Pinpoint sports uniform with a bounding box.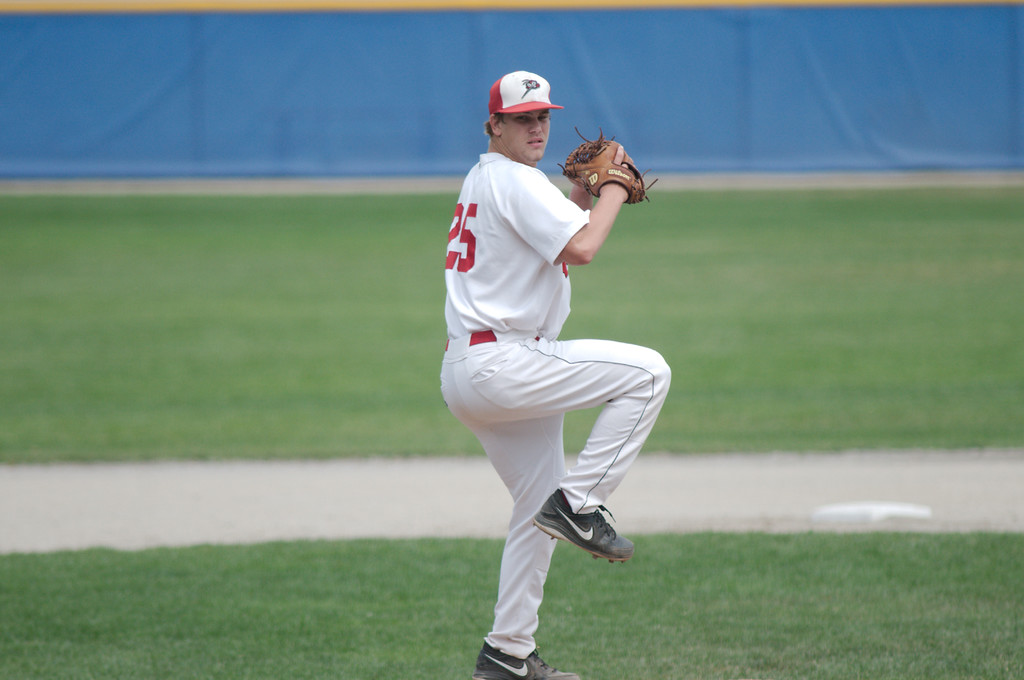
(x1=436, y1=148, x2=673, y2=657).
